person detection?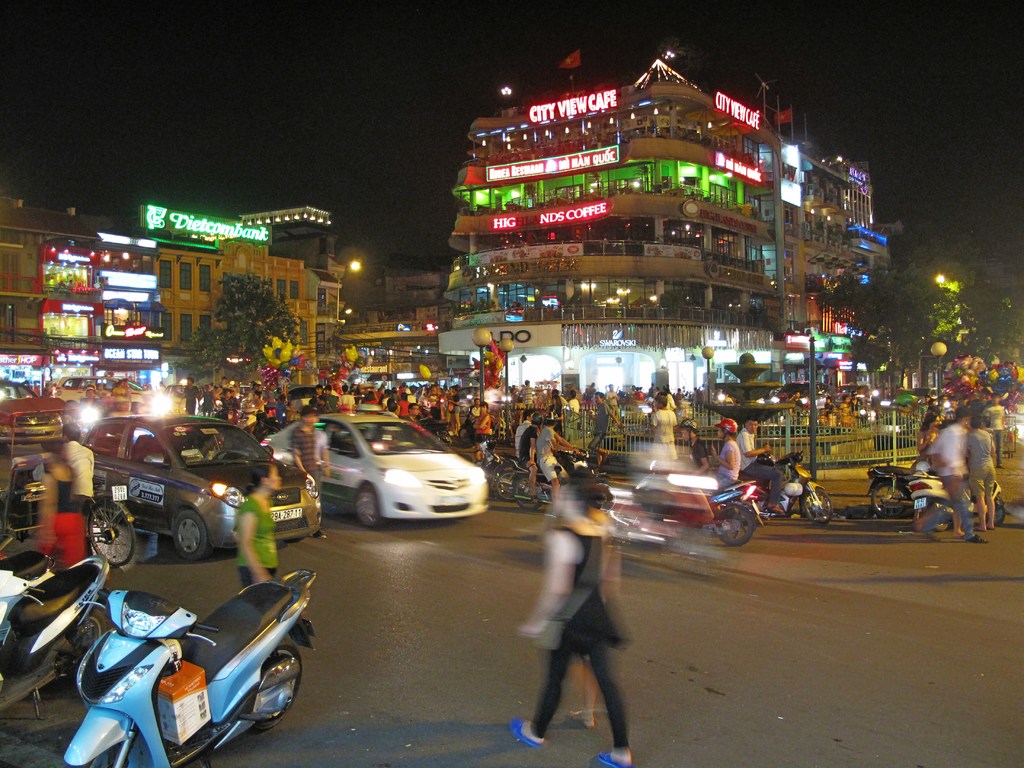
bbox=(679, 421, 721, 531)
